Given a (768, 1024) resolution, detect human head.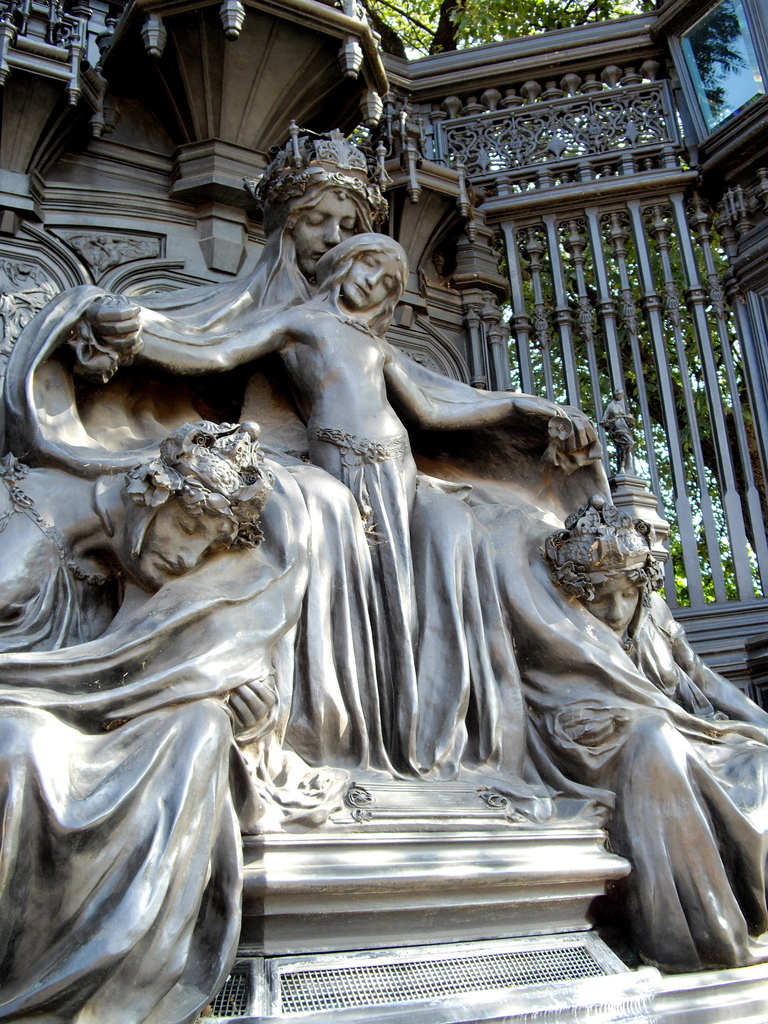
<region>269, 137, 385, 275</region>.
